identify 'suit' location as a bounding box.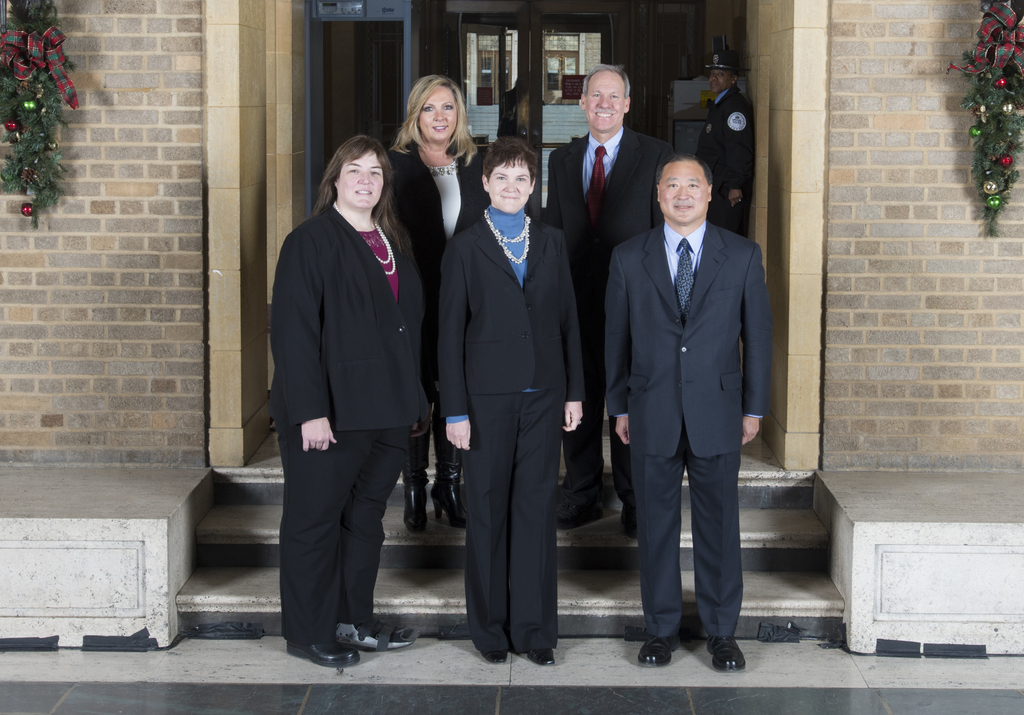
bbox=[263, 197, 434, 645].
